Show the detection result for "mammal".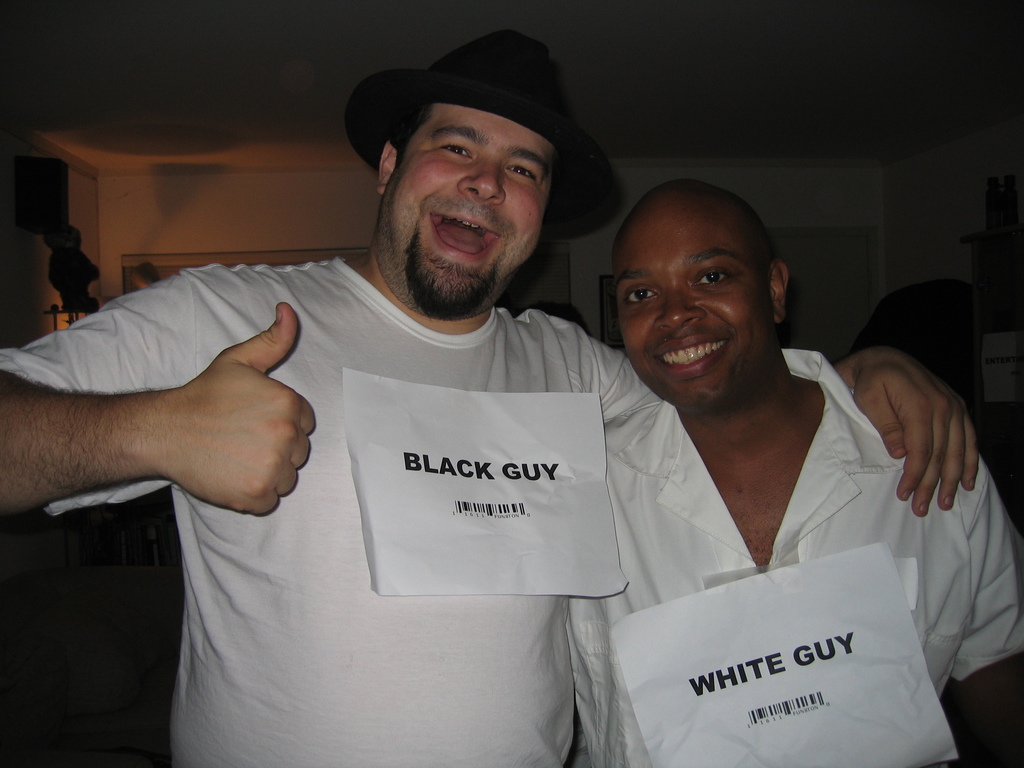
0,28,983,767.
